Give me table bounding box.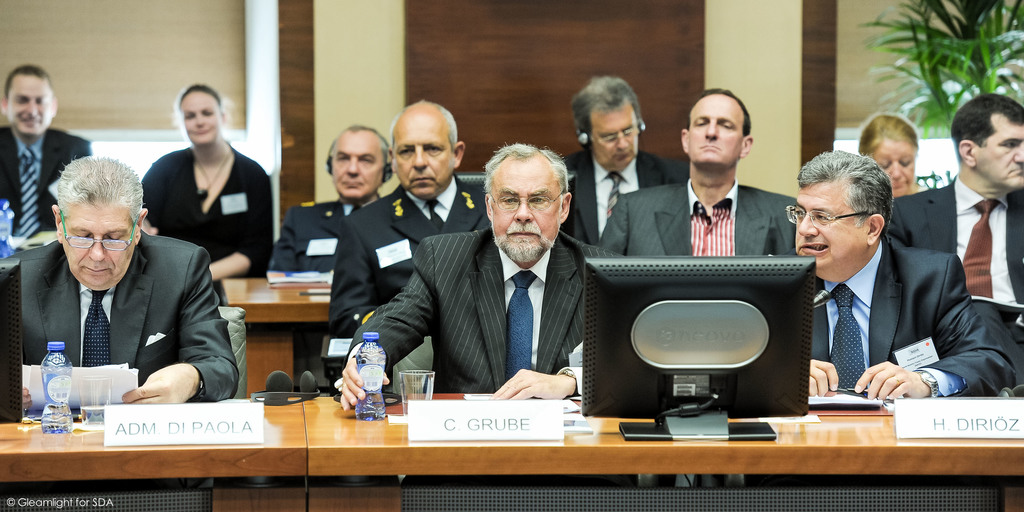
Rect(0, 385, 305, 510).
